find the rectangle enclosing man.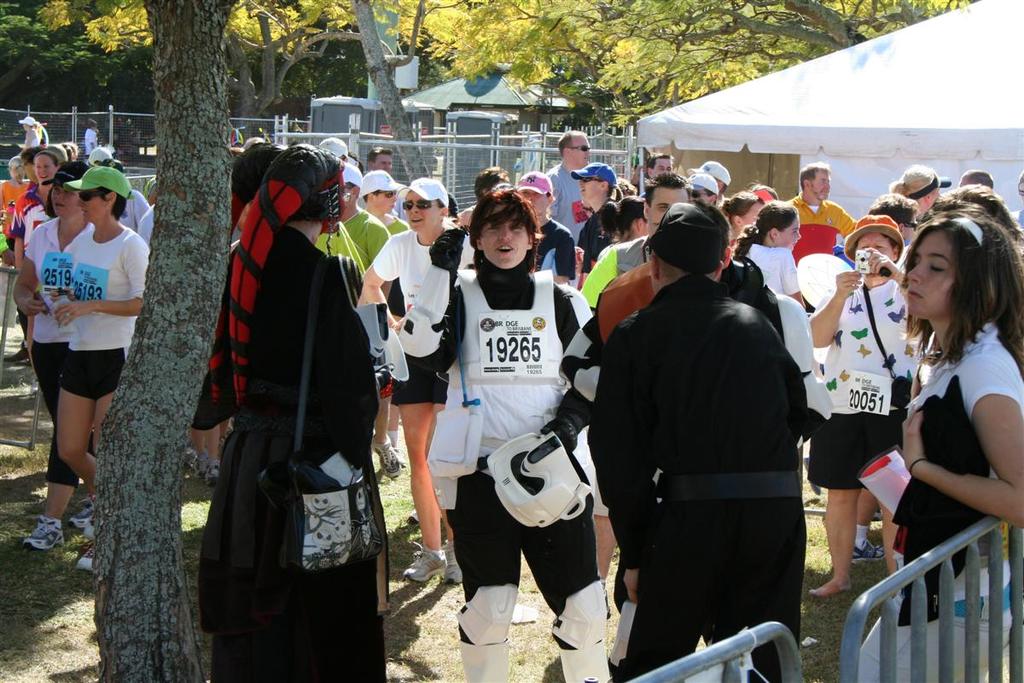
box(561, 172, 703, 393).
